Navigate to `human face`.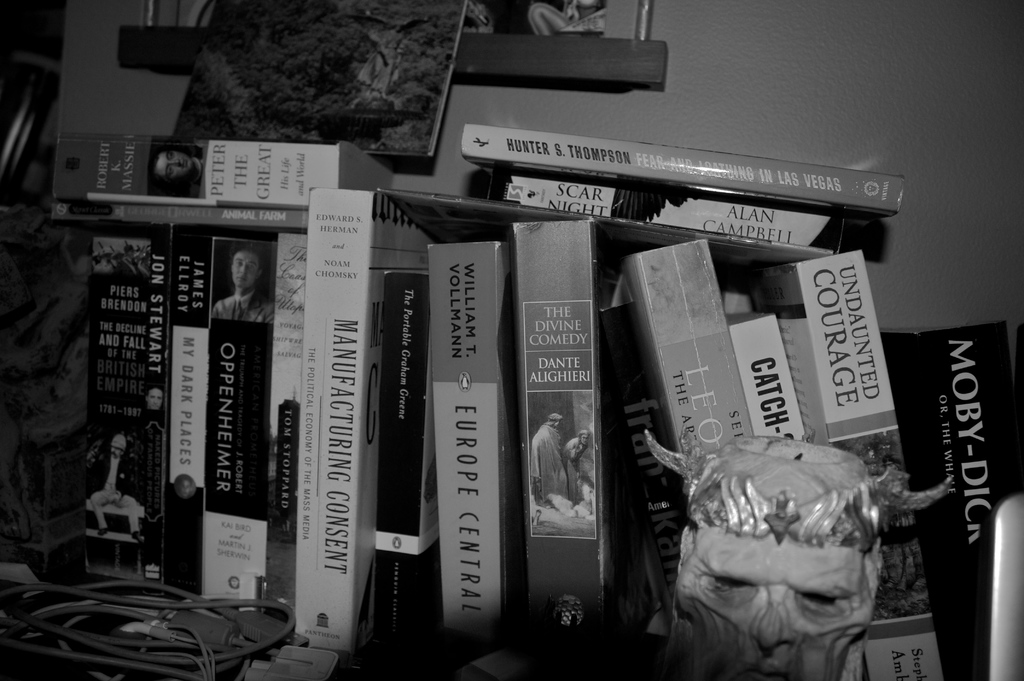
Navigation target: bbox=[227, 249, 257, 289].
